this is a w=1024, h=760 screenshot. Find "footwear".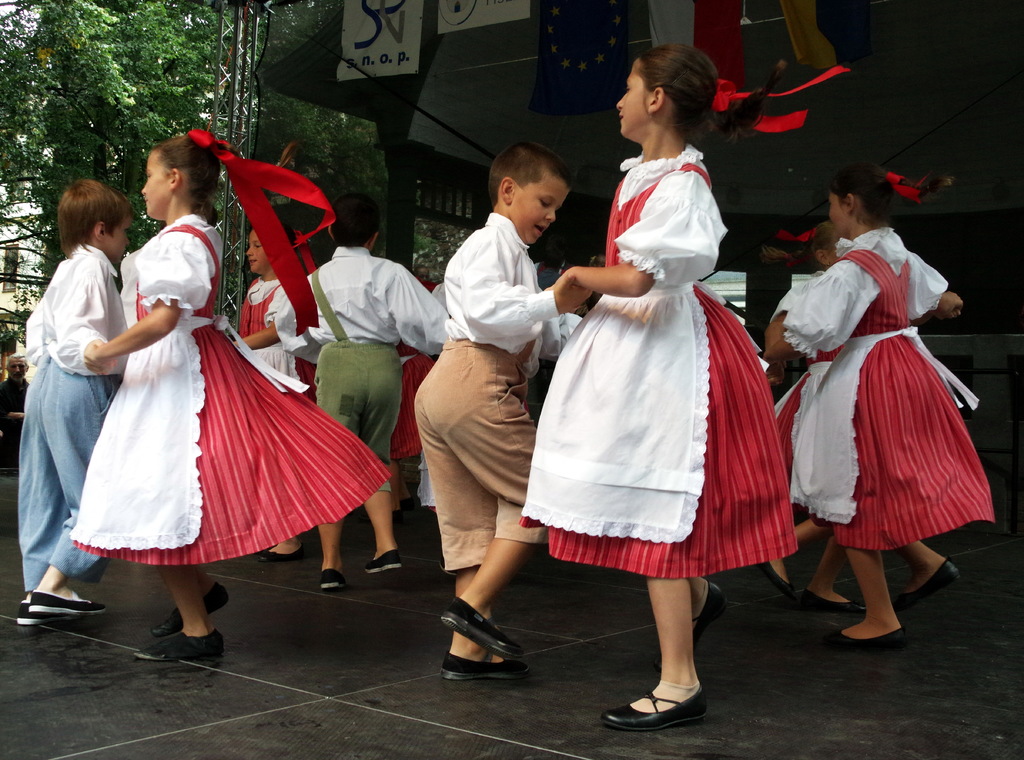
Bounding box: box(794, 591, 871, 608).
